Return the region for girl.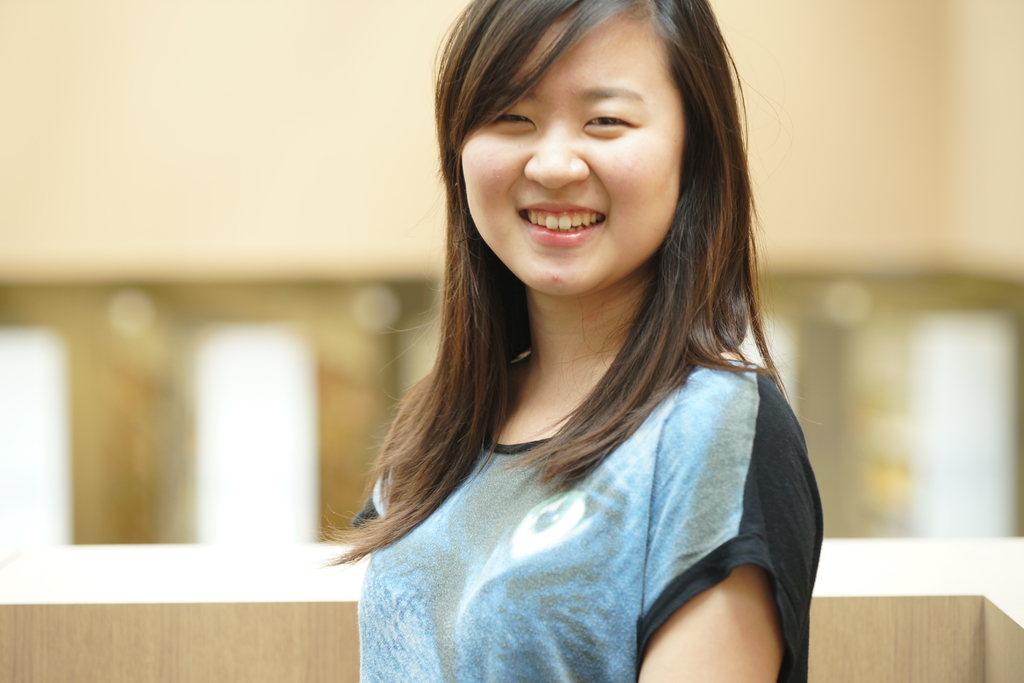
bbox=(314, 0, 828, 682).
